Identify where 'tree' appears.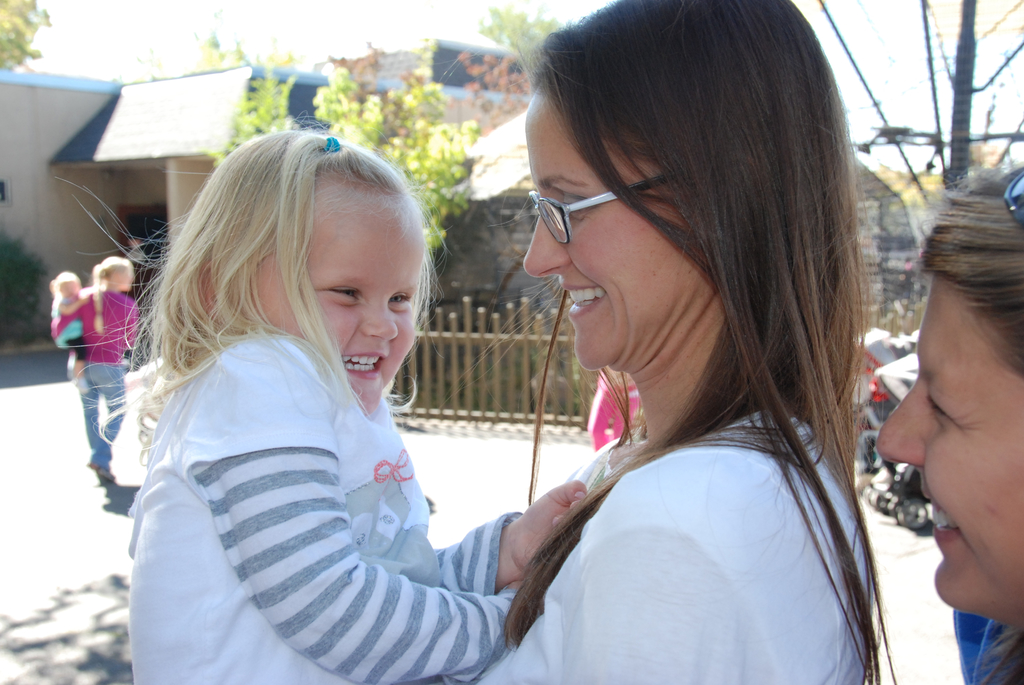
Appears at <region>0, 0, 54, 69</region>.
